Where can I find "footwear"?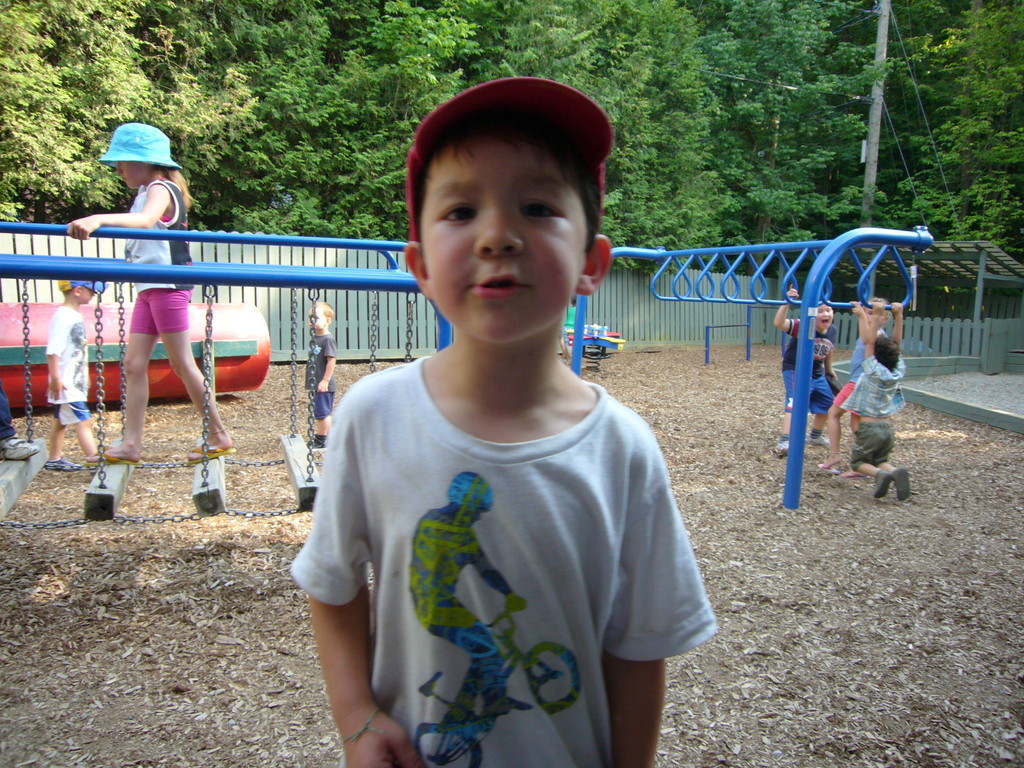
You can find it at 876, 467, 893, 499.
